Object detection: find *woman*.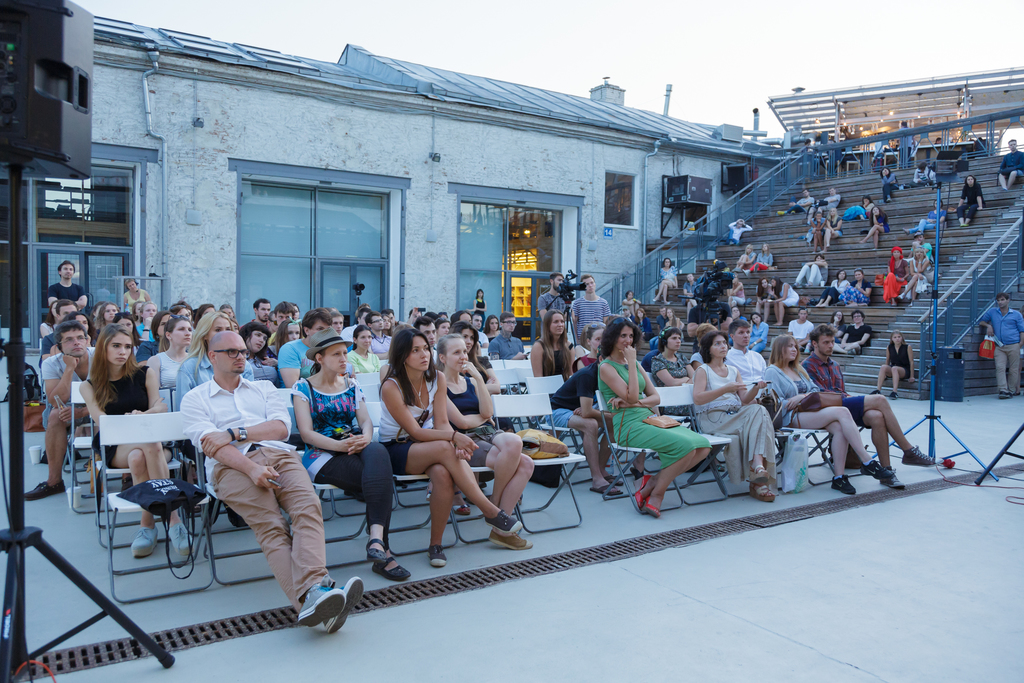
detection(767, 329, 892, 498).
